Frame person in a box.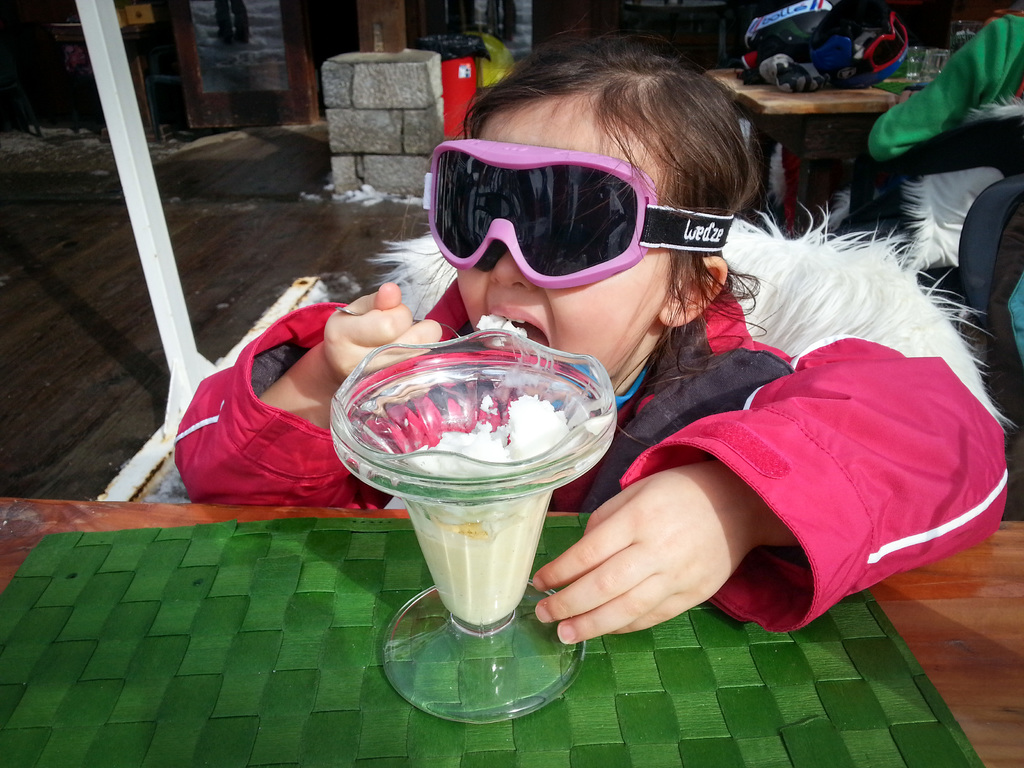
box=[172, 27, 1005, 649].
